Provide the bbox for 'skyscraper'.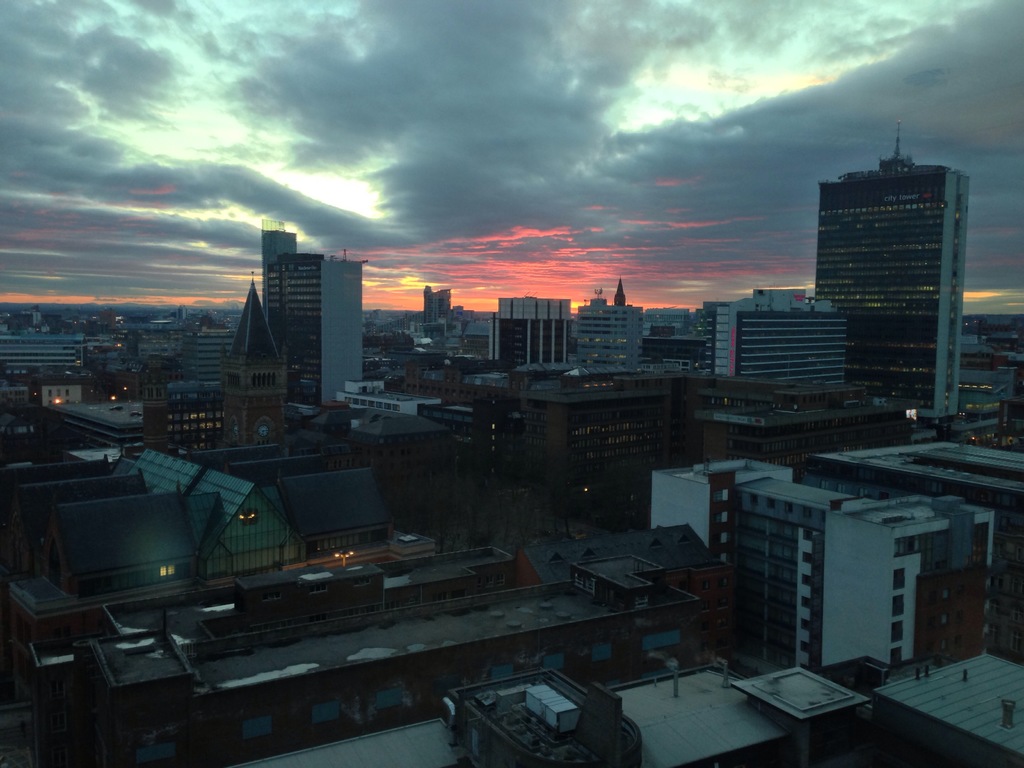
rect(250, 219, 296, 310).
